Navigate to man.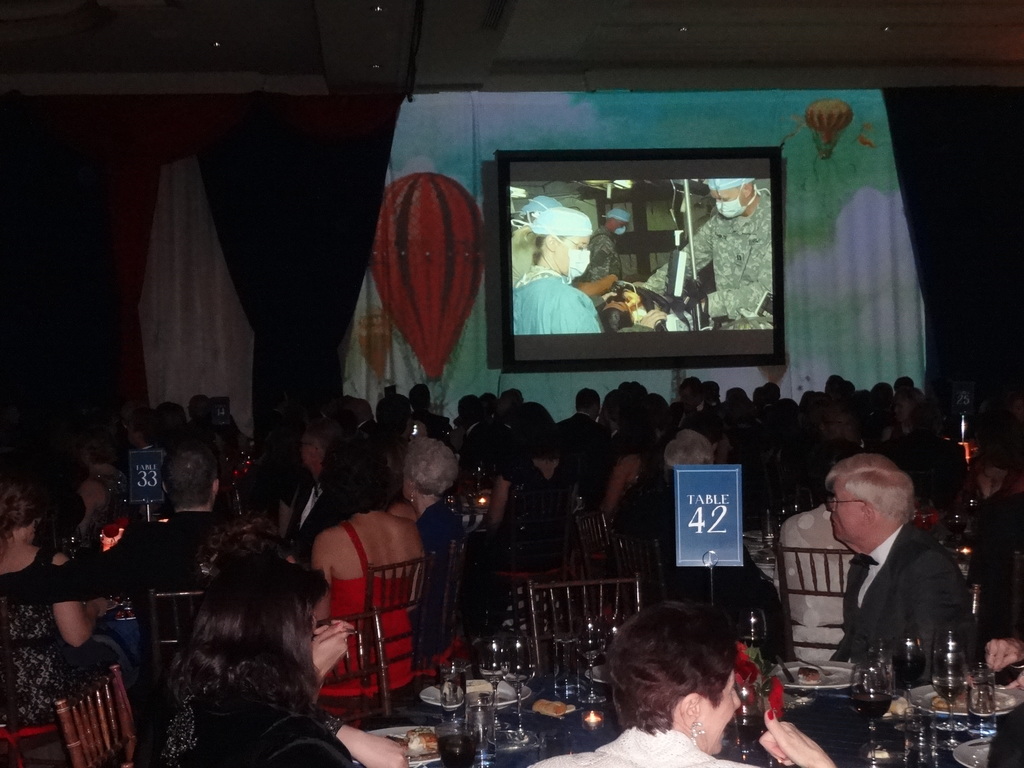
Navigation target: crop(771, 453, 984, 702).
